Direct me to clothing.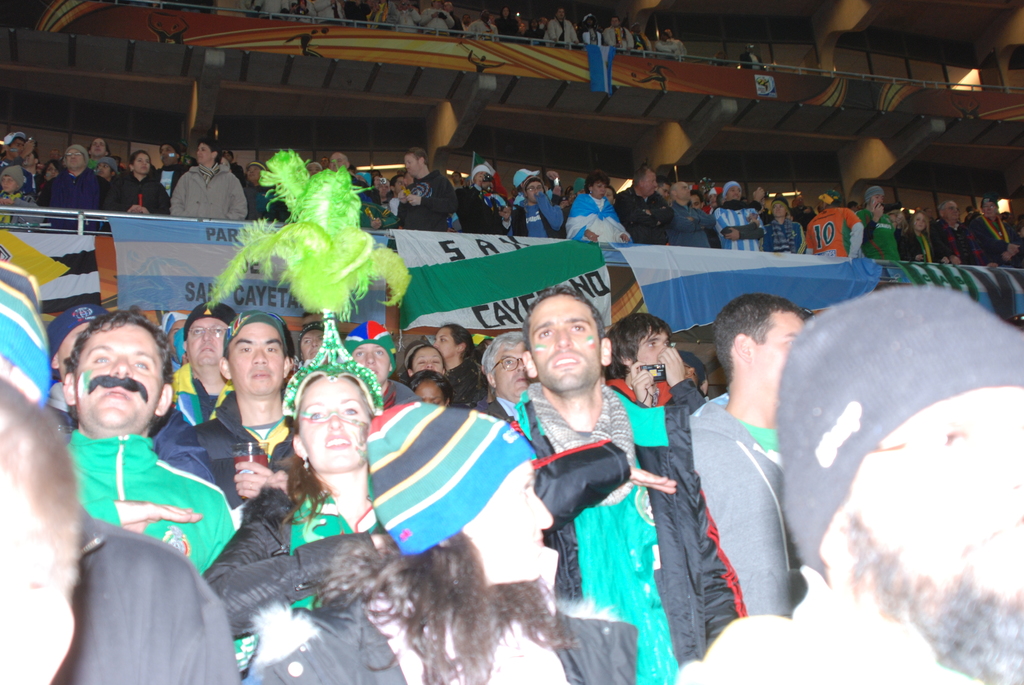
Direction: region(243, 519, 683, 684).
